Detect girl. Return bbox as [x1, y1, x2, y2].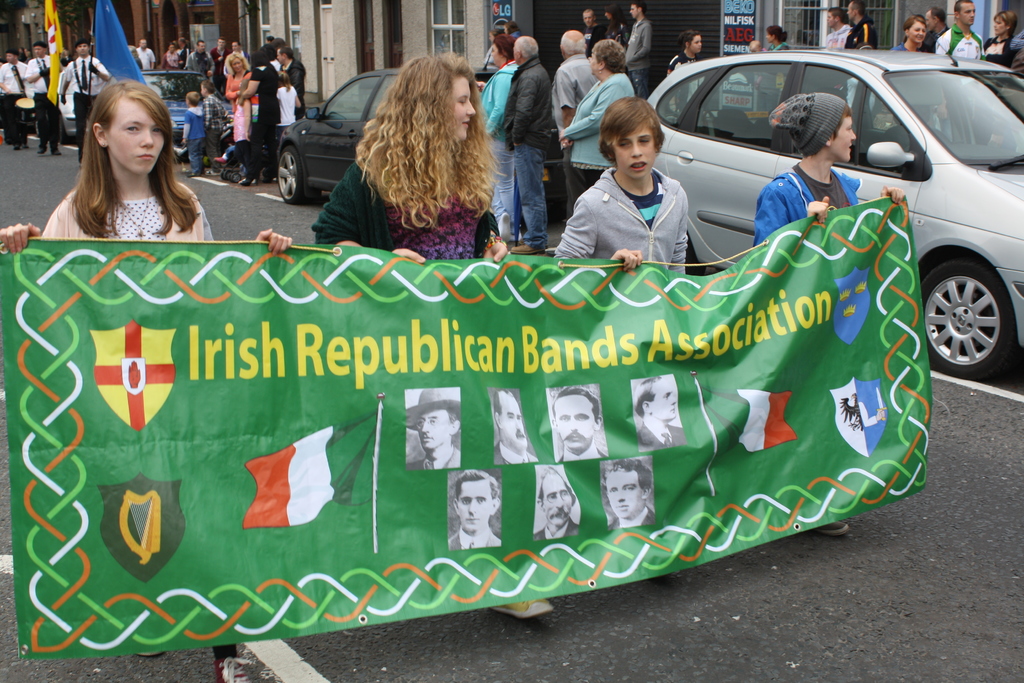
[0, 79, 291, 682].
